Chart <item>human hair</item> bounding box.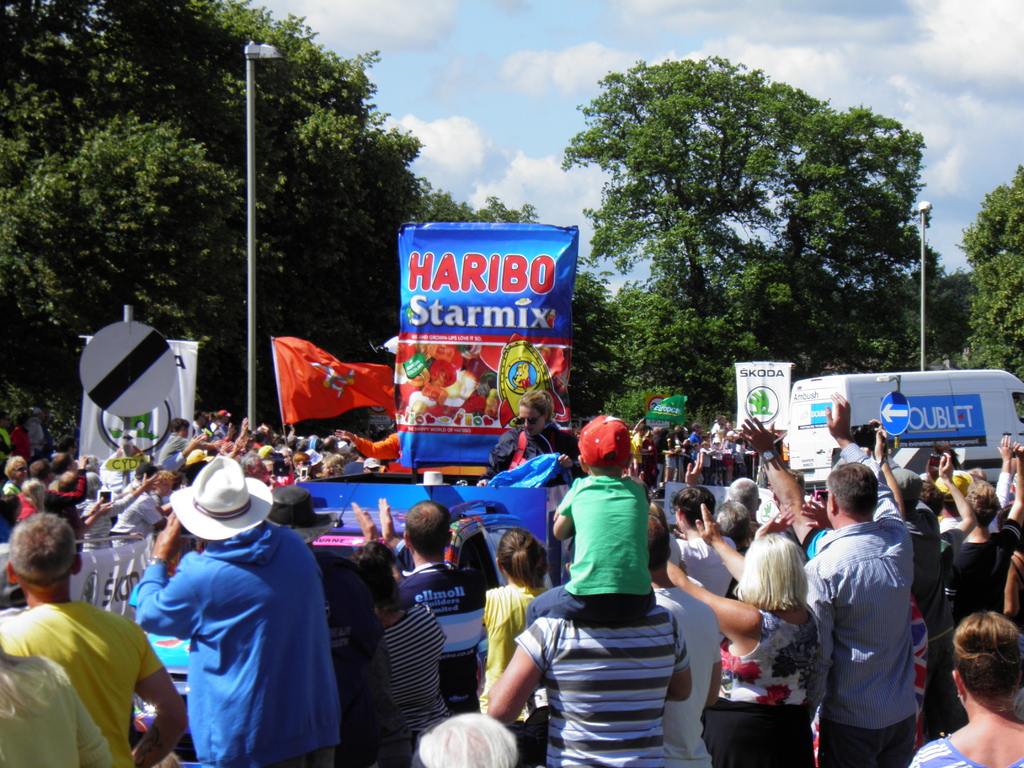
Charted: crop(715, 496, 749, 541).
